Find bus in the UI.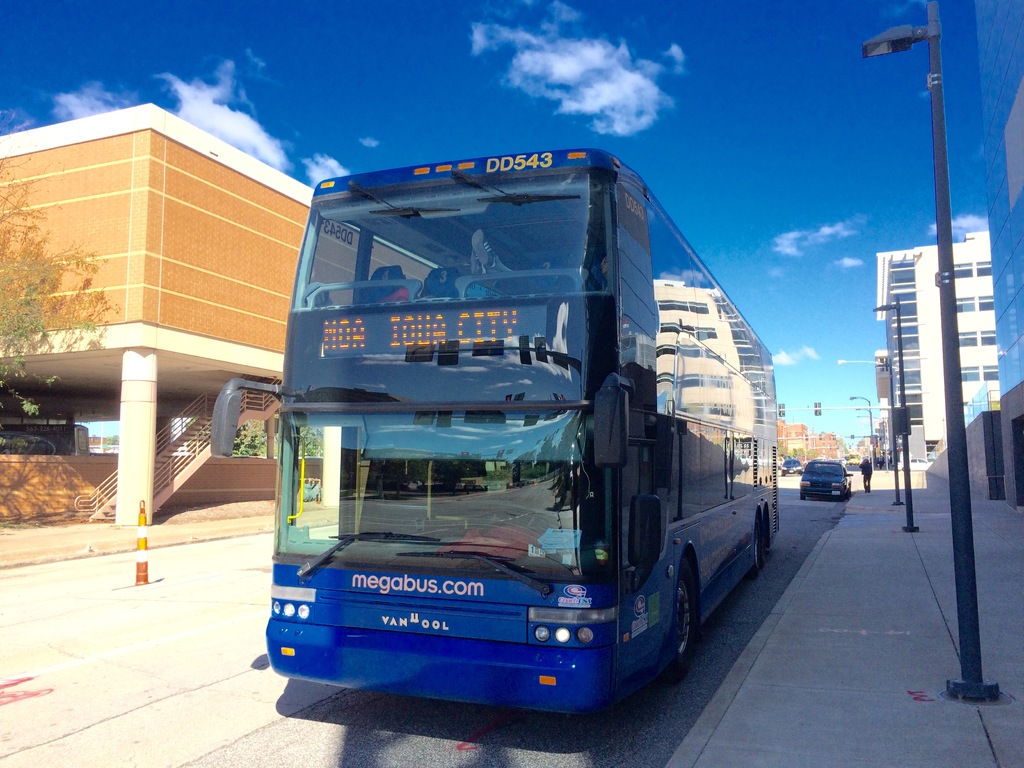
UI element at [left=207, top=136, right=773, bottom=716].
